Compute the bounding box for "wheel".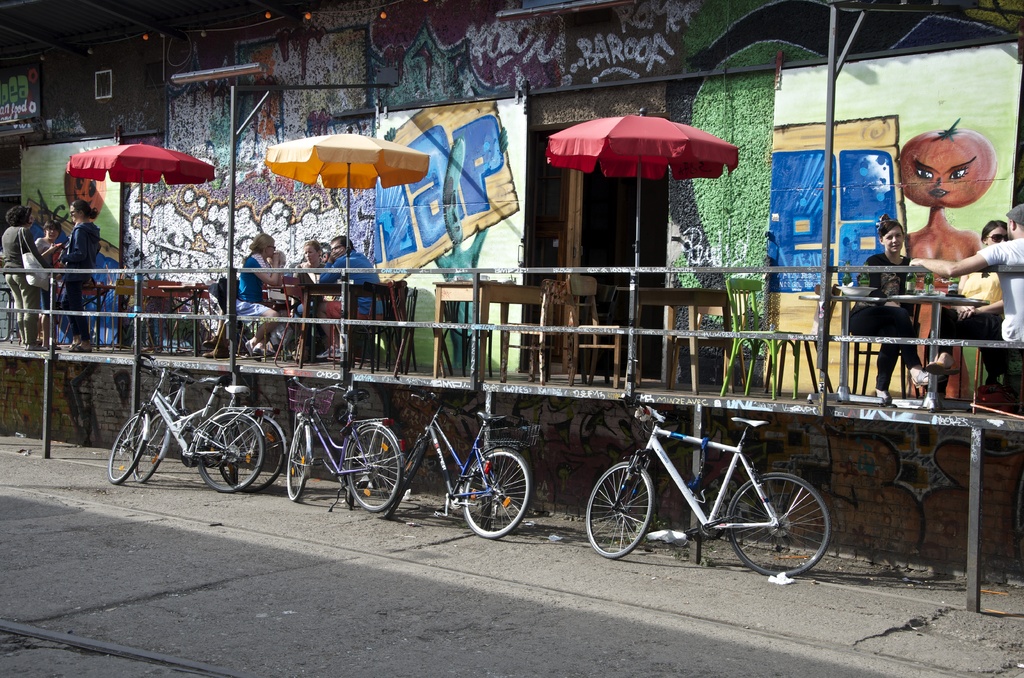
detection(340, 423, 408, 515).
